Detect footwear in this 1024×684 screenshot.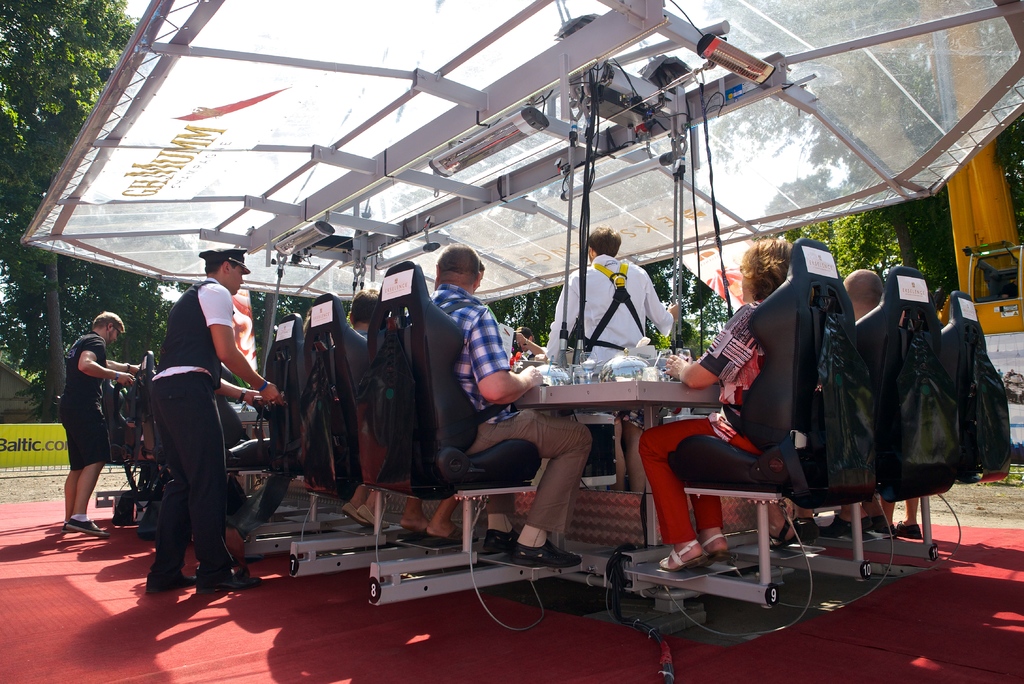
Detection: bbox=[833, 510, 860, 531].
